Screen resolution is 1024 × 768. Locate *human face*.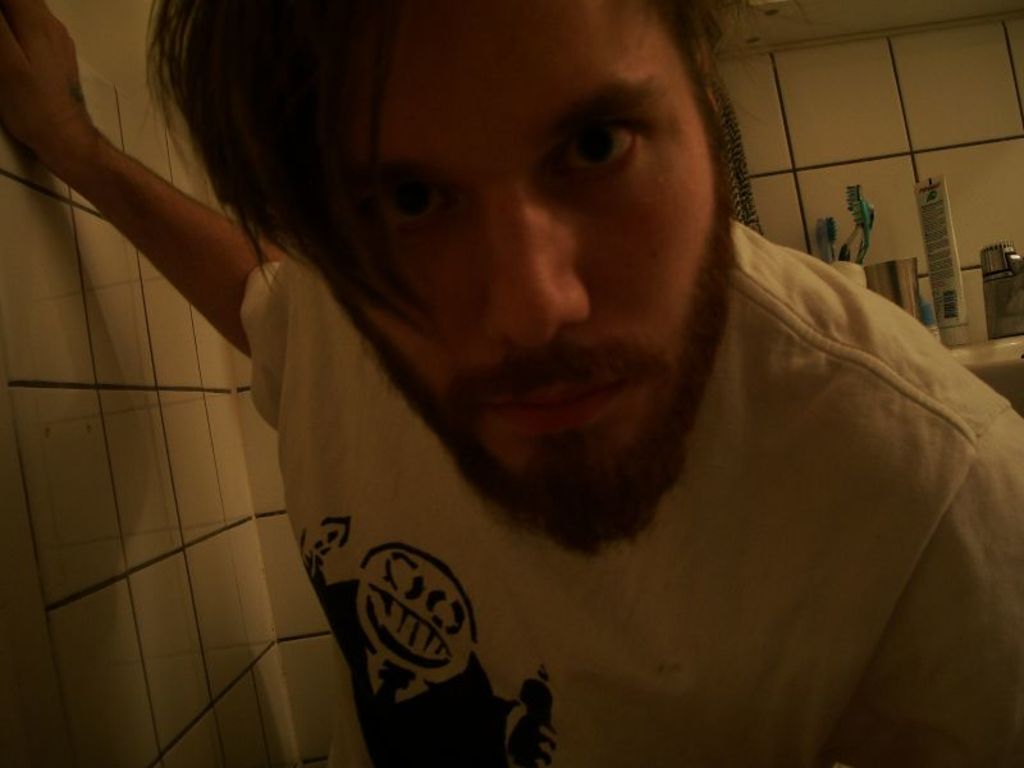
(x1=314, y1=0, x2=723, y2=540).
